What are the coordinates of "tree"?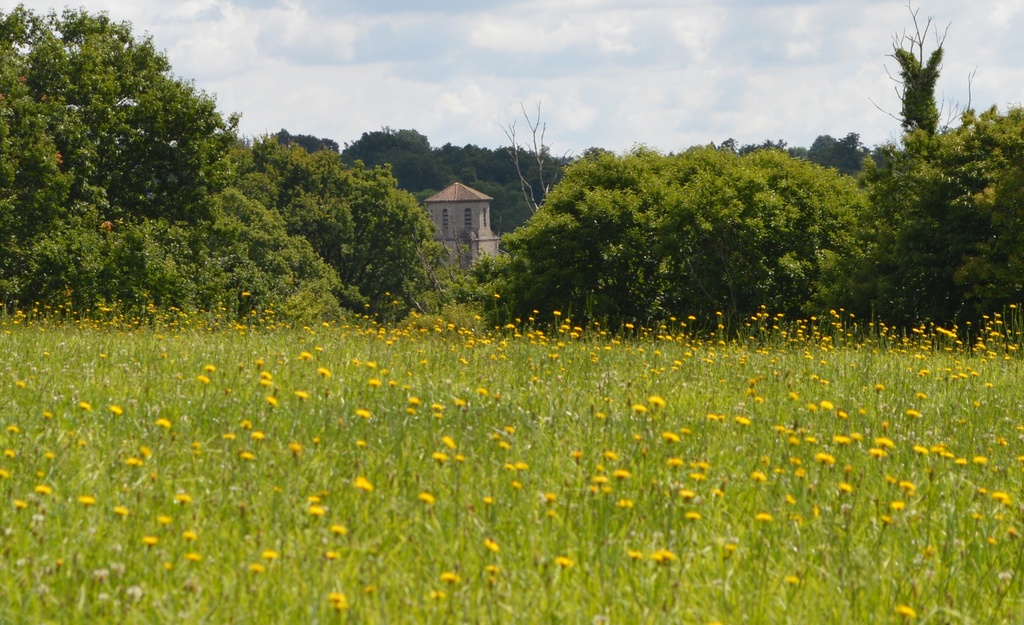
481:107:899:329.
